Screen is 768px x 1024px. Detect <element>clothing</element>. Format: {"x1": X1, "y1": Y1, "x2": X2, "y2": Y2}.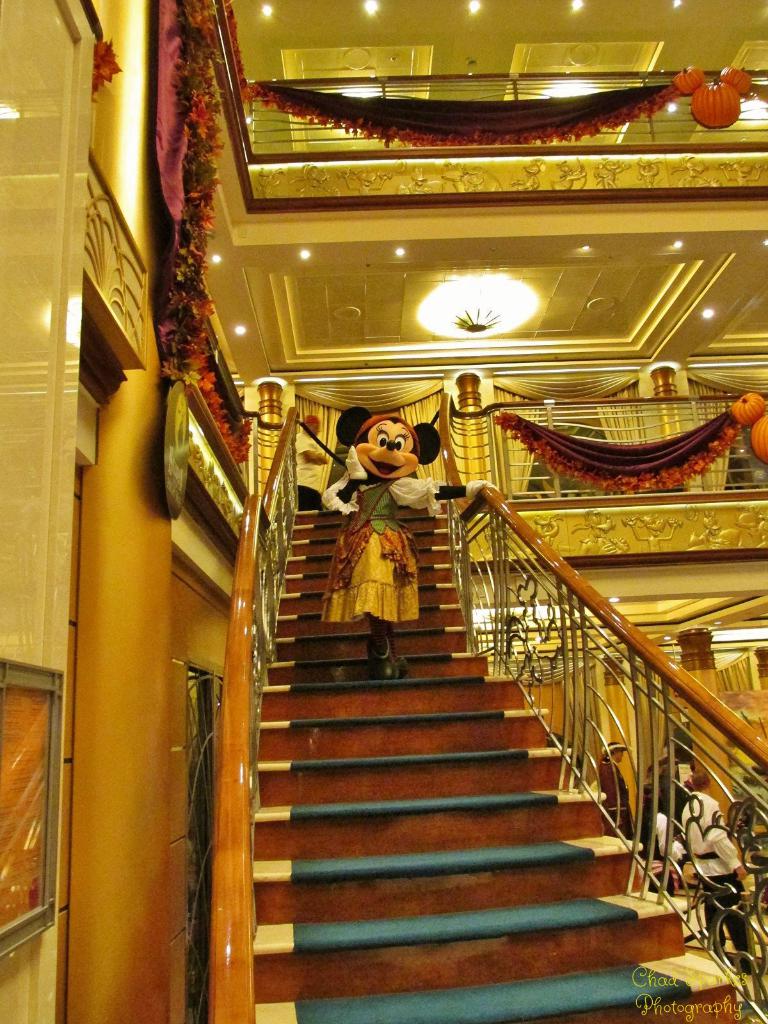
{"x1": 289, "y1": 428, "x2": 341, "y2": 508}.
